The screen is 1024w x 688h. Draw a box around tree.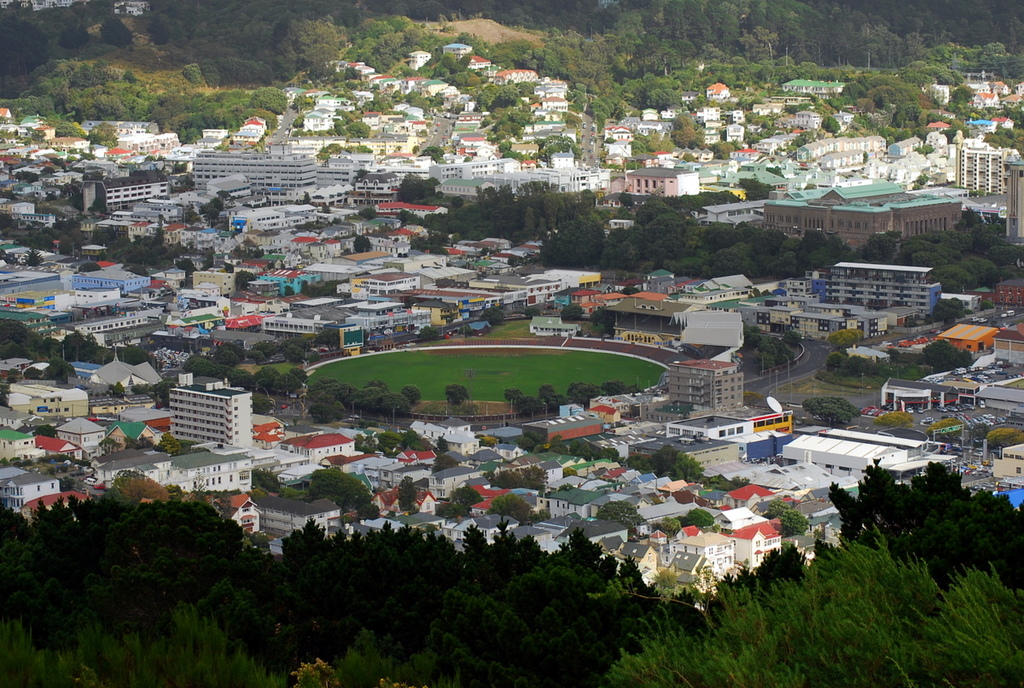
bbox=(89, 121, 122, 150).
